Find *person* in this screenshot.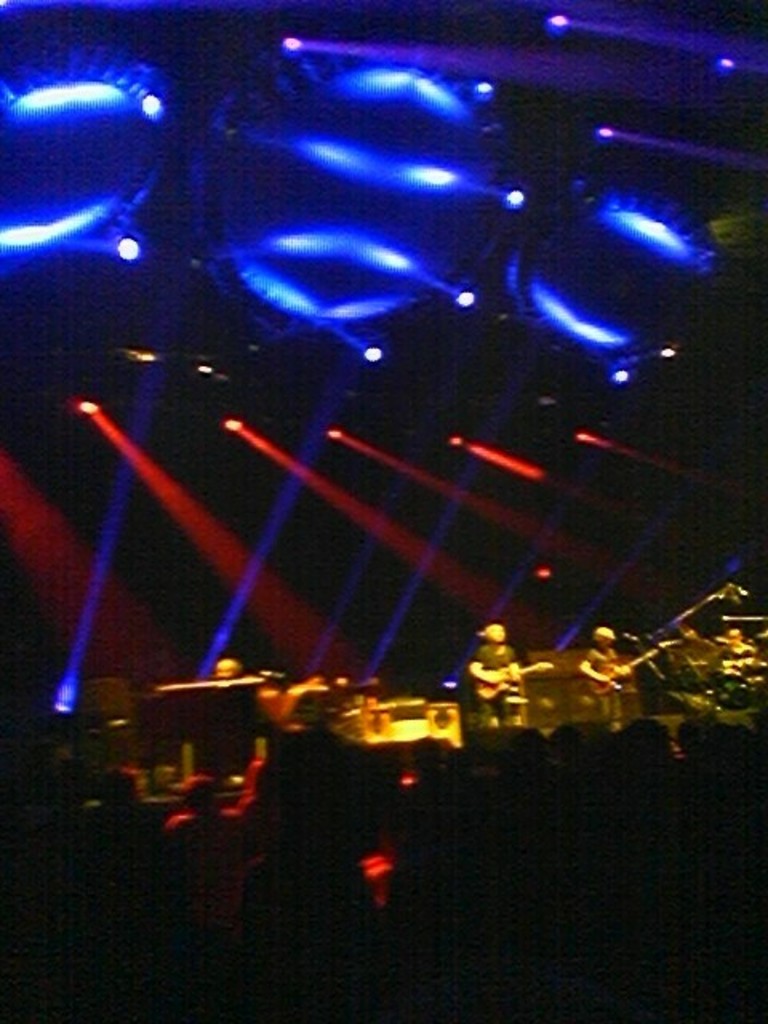
The bounding box for *person* is rect(726, 632, 747, 643).
